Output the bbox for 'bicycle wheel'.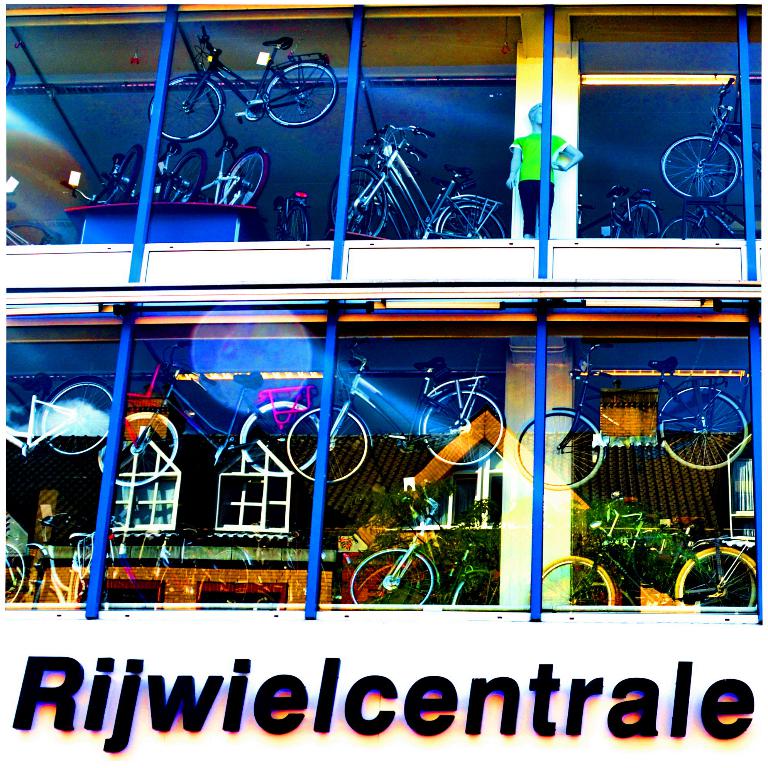
{"x1": 282, "y1": 211, "x2": 321, "y2": 245}.
